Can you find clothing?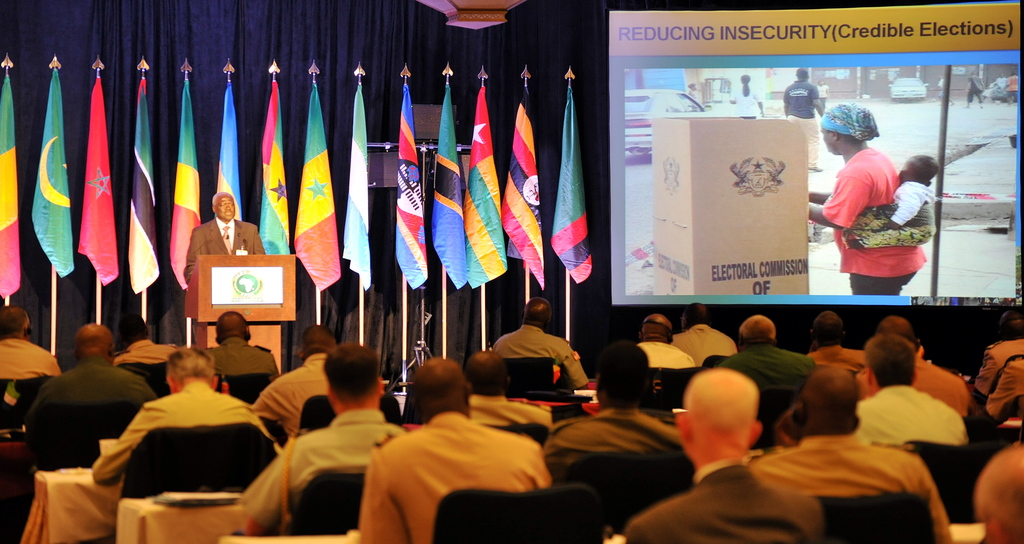
Yes, bounding box: box=[936, 81, 947, 100].
